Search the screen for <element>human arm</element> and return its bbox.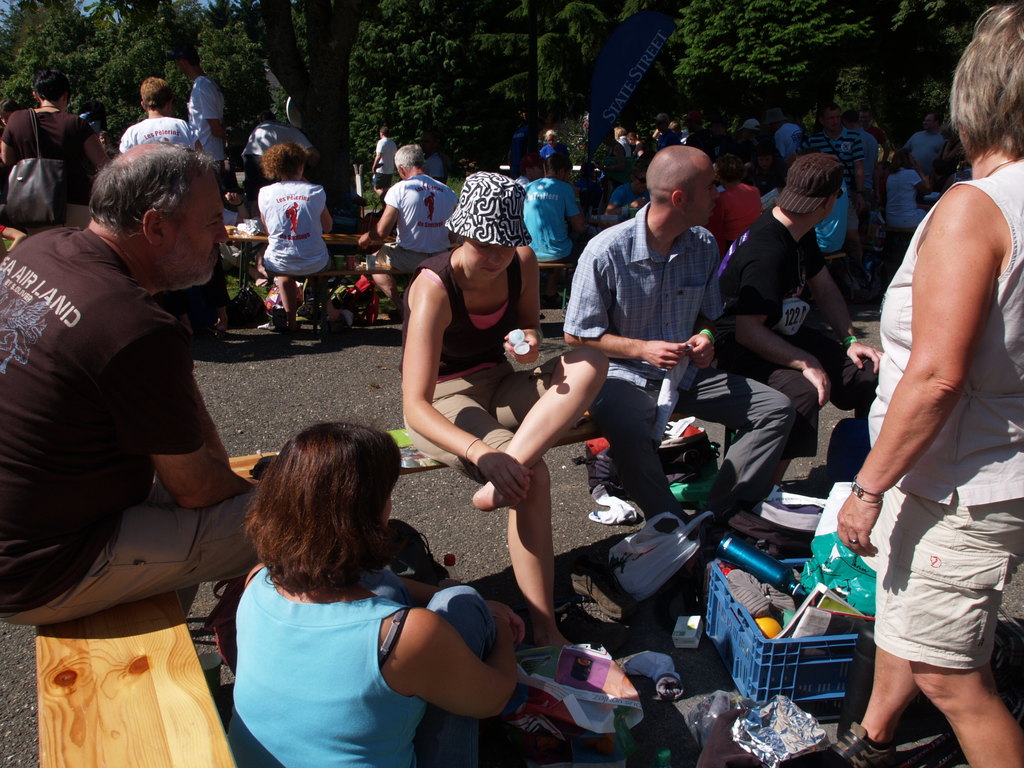
Found: l=686, t=254, r=726, b=372.
